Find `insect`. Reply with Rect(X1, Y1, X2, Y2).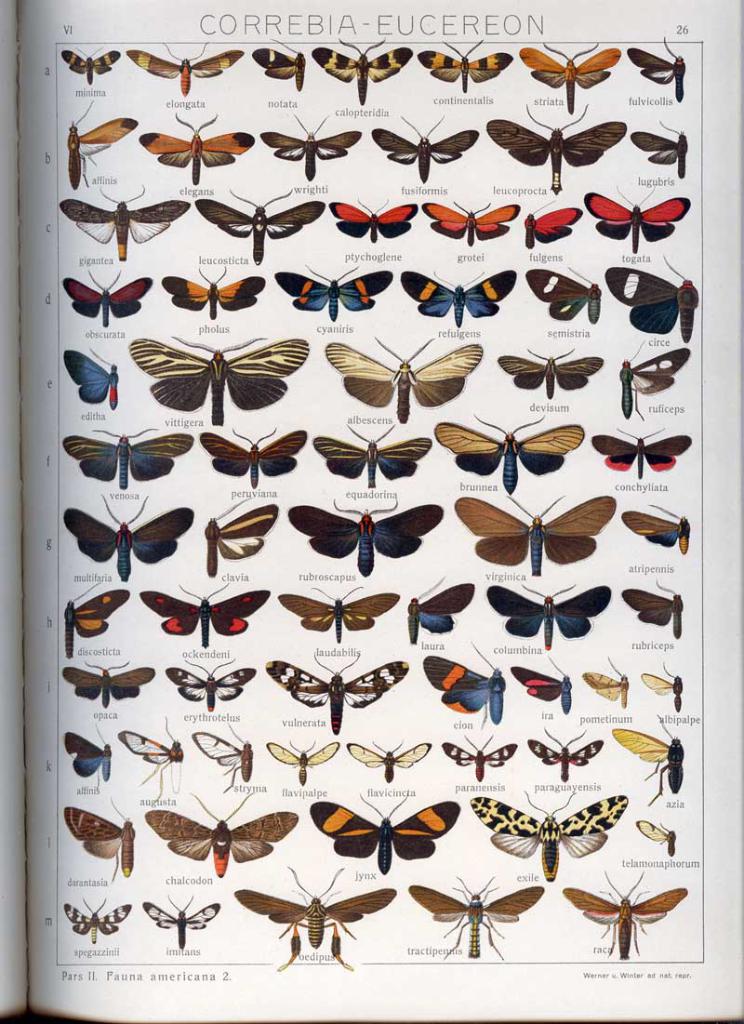
Rect(314, 426, 432, 488).
